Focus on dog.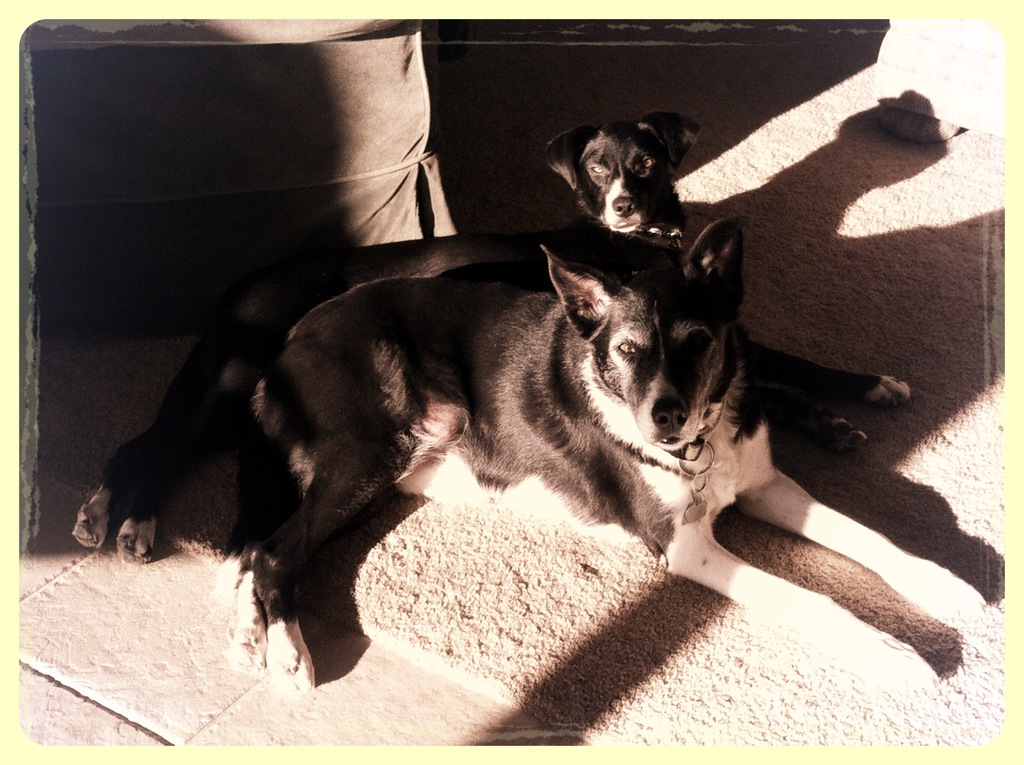
Focused at select_region(232, 213, 988, 691).
